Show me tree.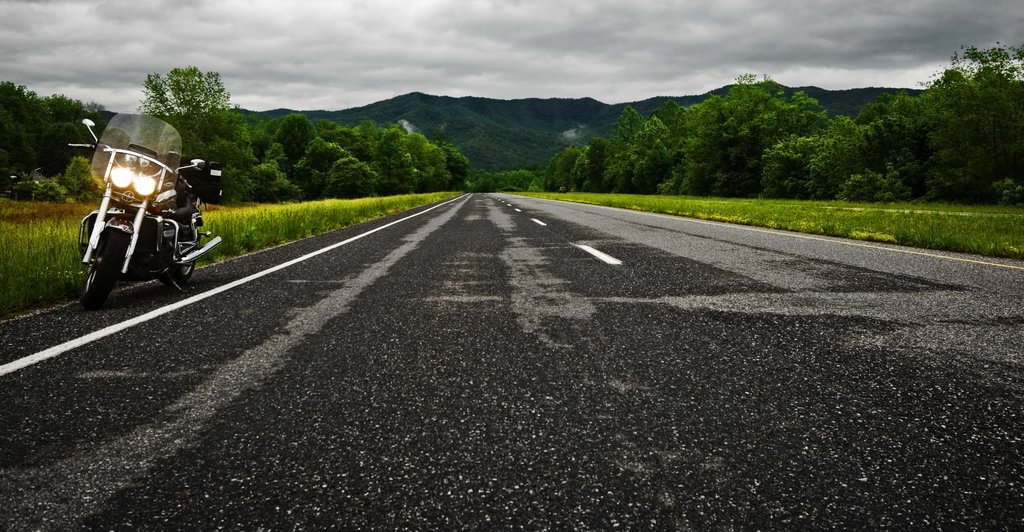
tree is here: bbox=(903, 68, 968, 195).
